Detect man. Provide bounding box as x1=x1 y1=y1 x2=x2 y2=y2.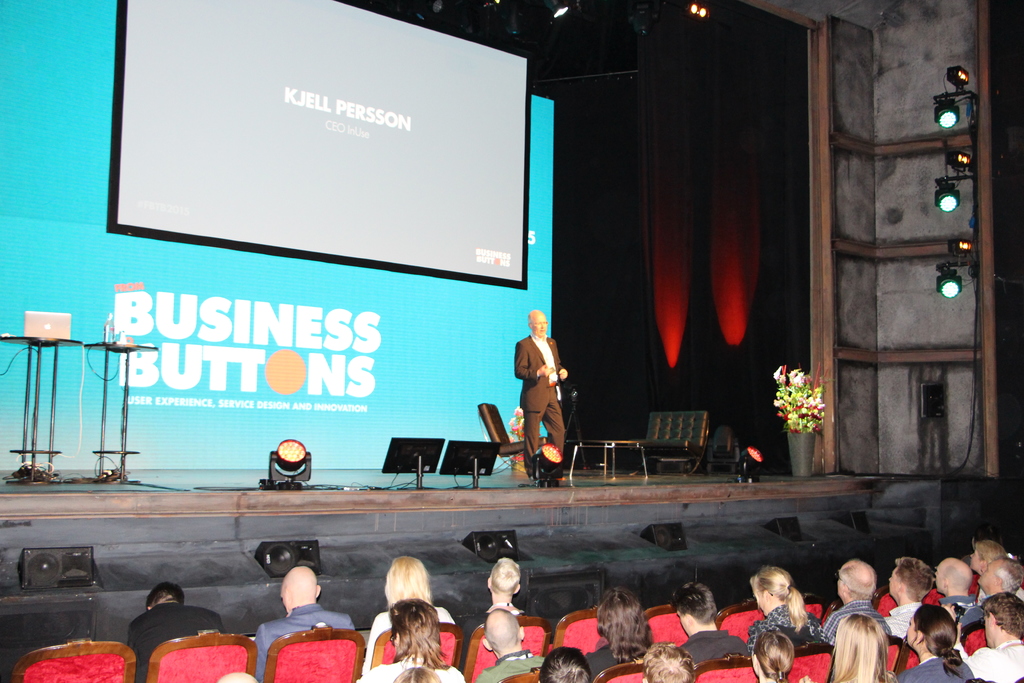
x1=356 y1=597 x2=467 y2=682.
